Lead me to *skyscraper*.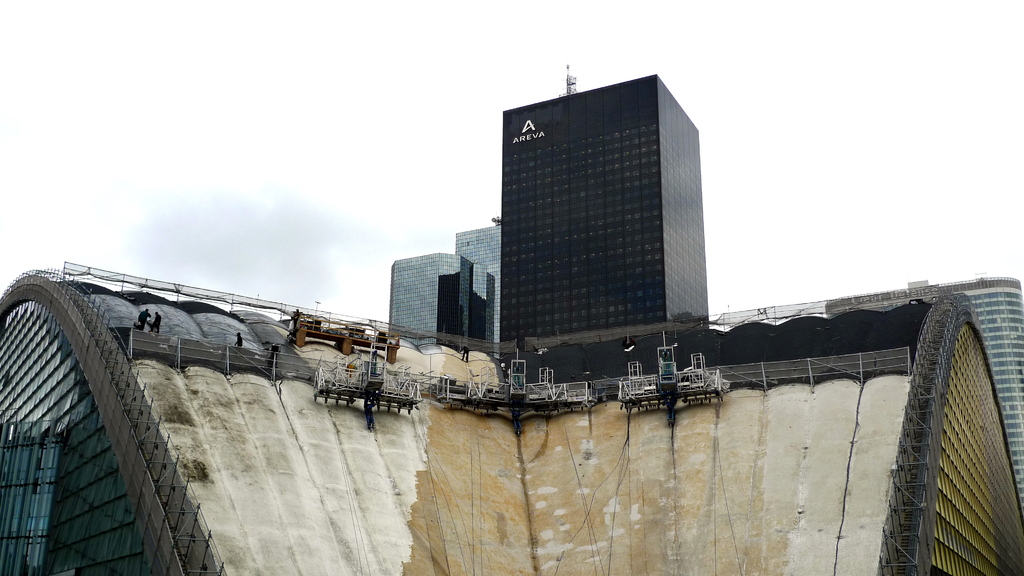
Lead to bbox=[492, 78, 708, 374].
